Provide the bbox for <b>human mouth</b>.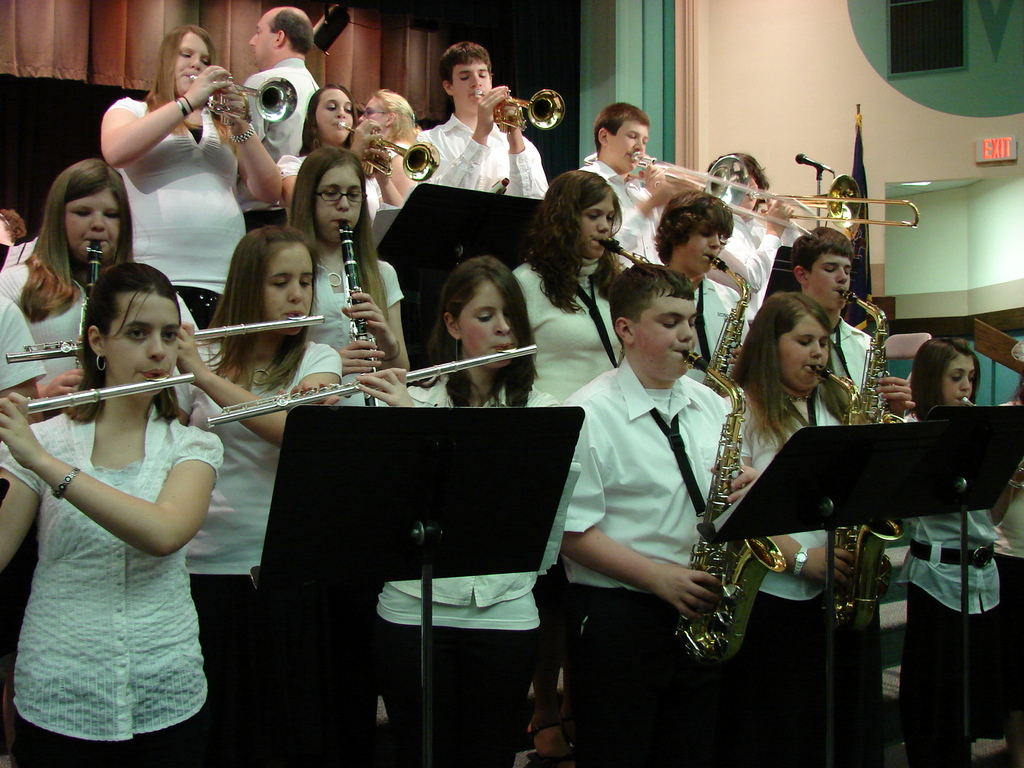
492,340,515,351.
